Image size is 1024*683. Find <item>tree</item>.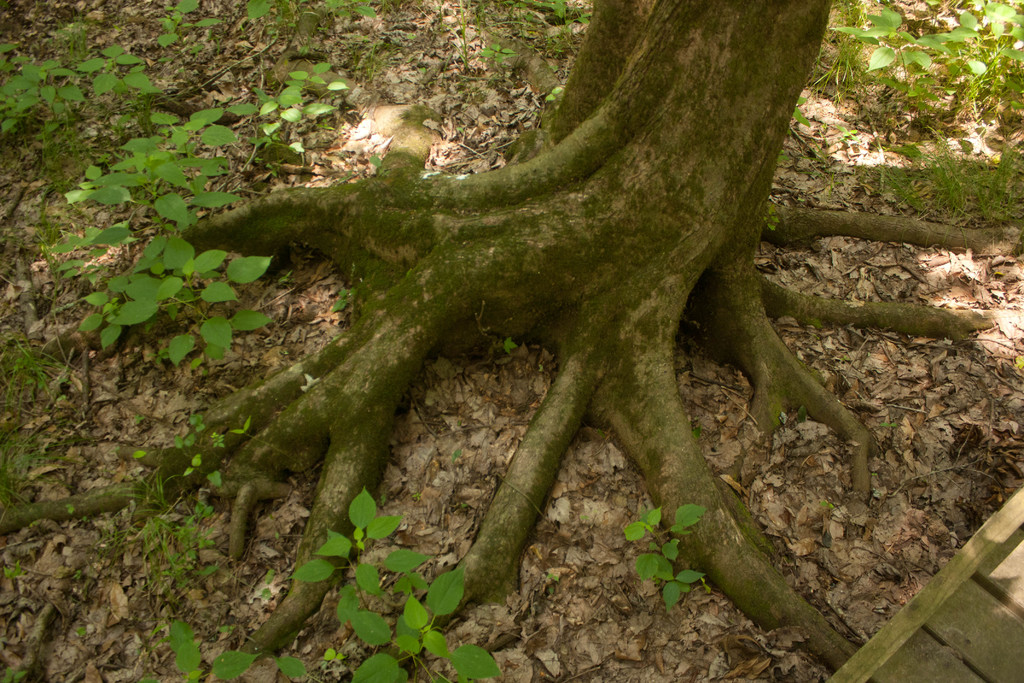
l=4, t=0, r=1021, b=627.
